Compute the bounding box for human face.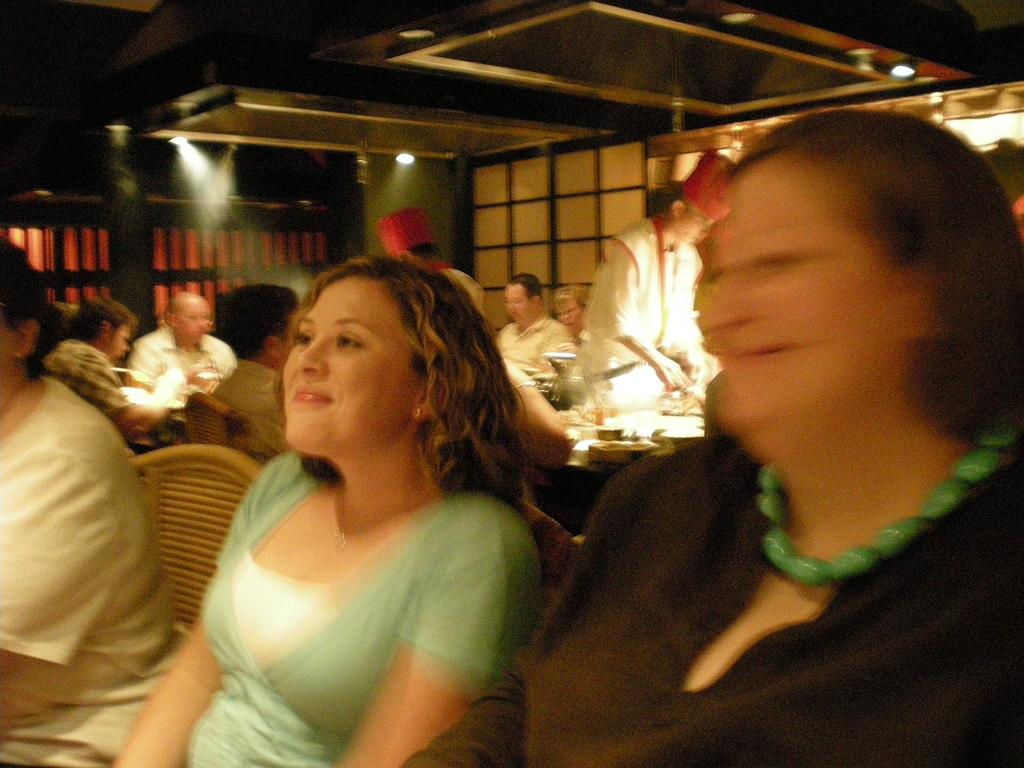
pyautogui.locateOnScreen(280, 273, 421, 457).
